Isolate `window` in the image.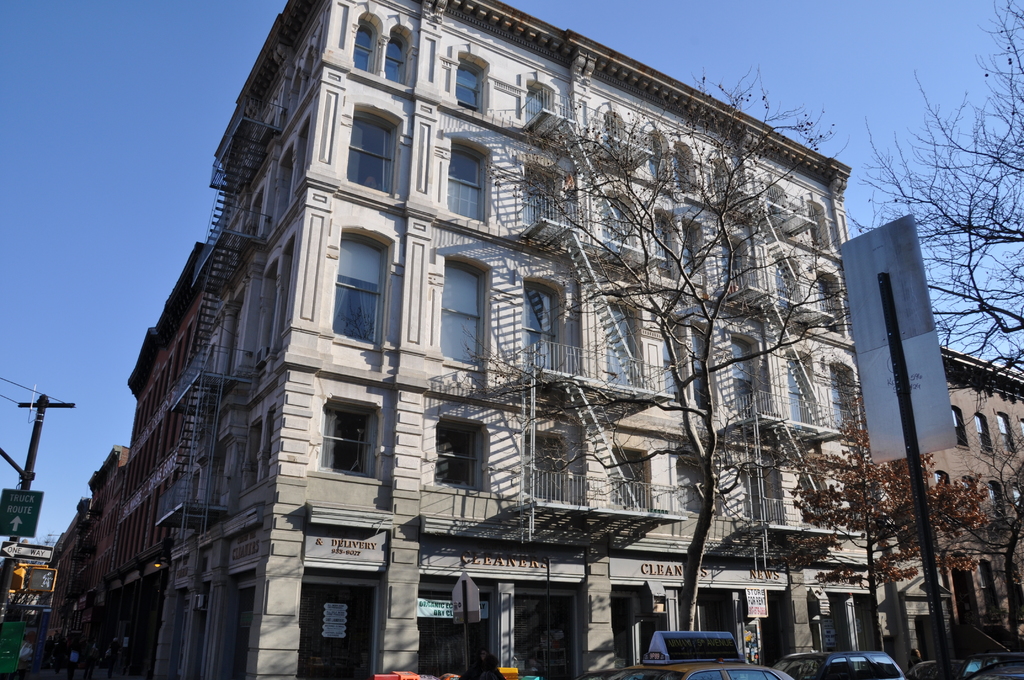
Isolated region: 951/409/971/451.
